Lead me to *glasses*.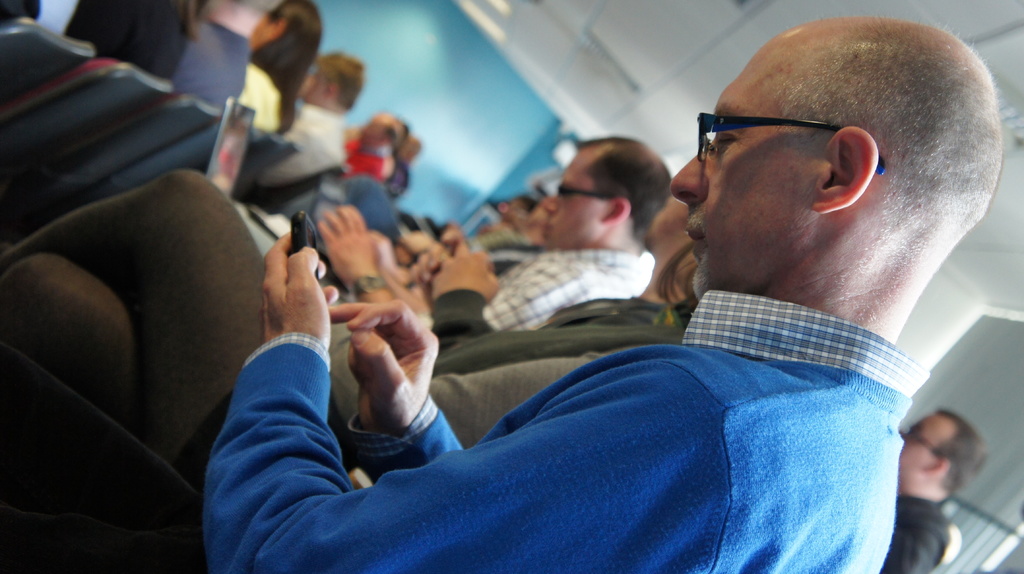
Lead to (553,182,623,198).
